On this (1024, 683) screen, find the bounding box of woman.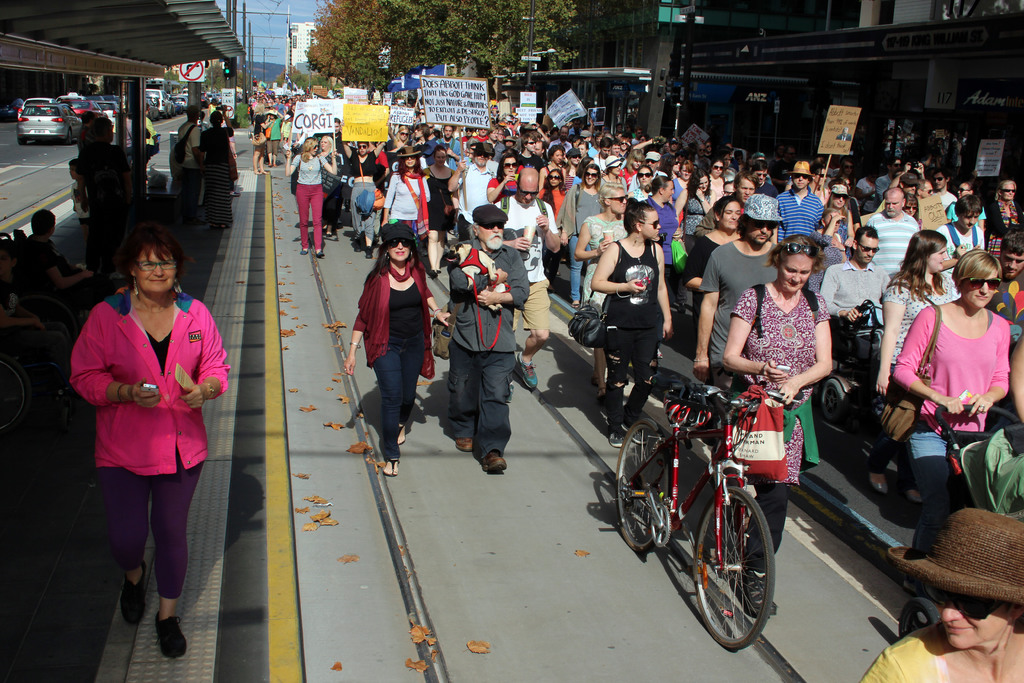
Bounding box: detection(677, 160, 695, 183).
